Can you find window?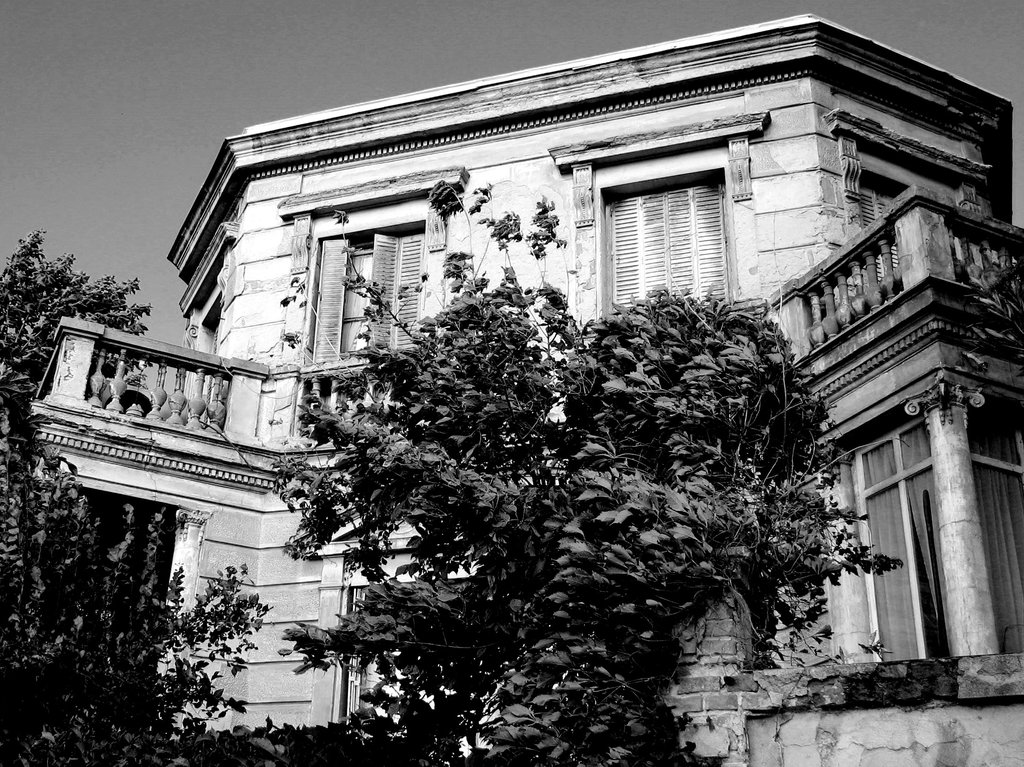
Yes, bounding box: <box>900,424,931,467</box>.
